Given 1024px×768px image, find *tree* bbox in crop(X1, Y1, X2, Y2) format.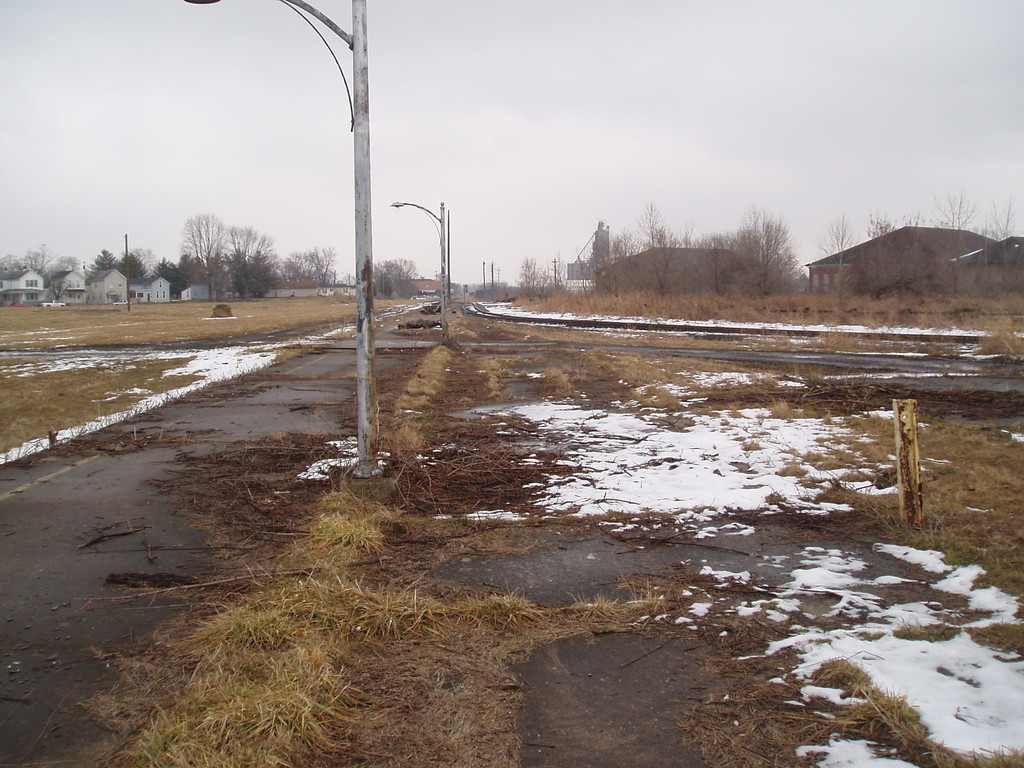
crop(701, 227, 730, 293).
